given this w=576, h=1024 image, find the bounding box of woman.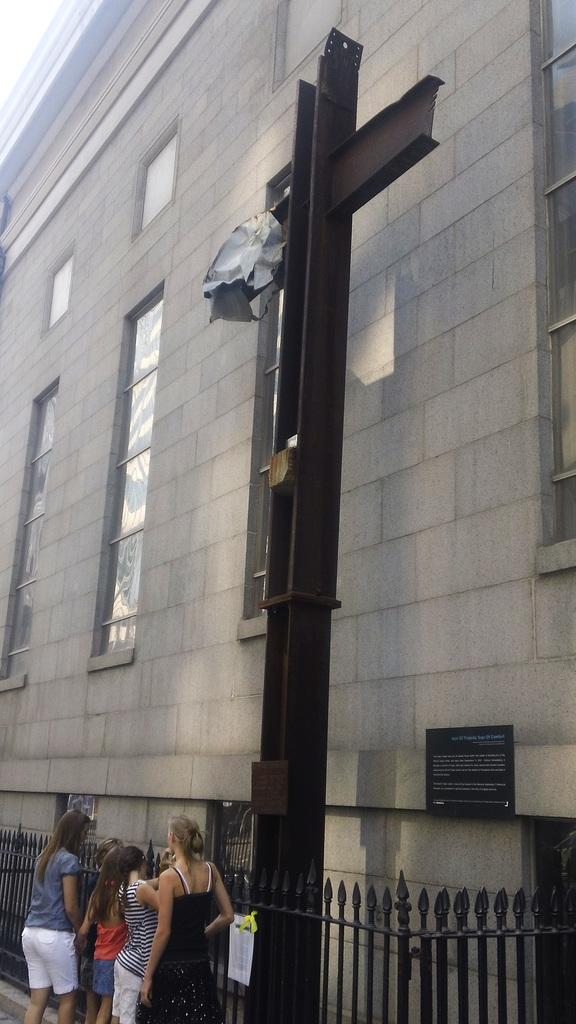
[x1=18, y1=809, x2=97, y2=1023].
